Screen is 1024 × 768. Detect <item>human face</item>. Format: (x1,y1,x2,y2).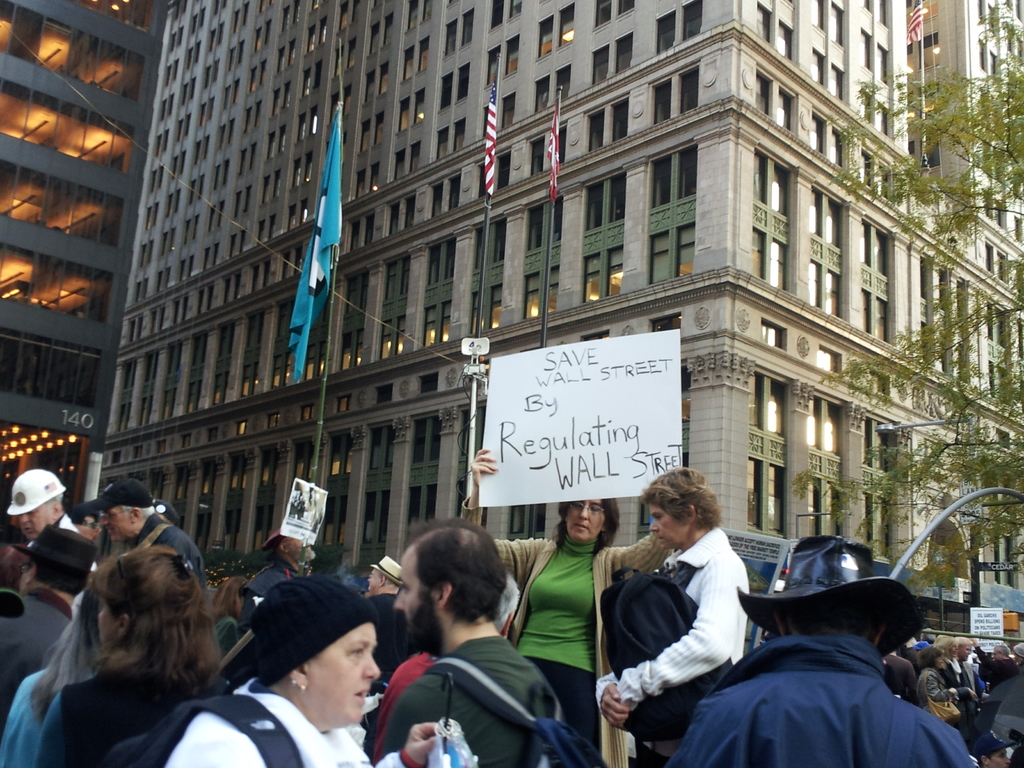
(307,624,379,723).
